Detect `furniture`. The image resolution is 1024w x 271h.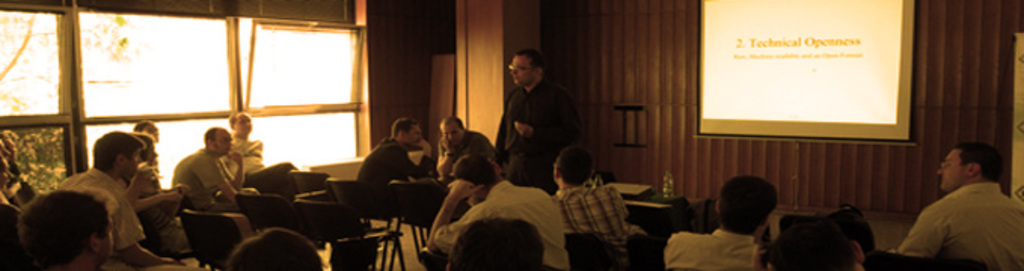
{"x1": 288, "y1": 167, "x2": 469, "y2": 259}.
